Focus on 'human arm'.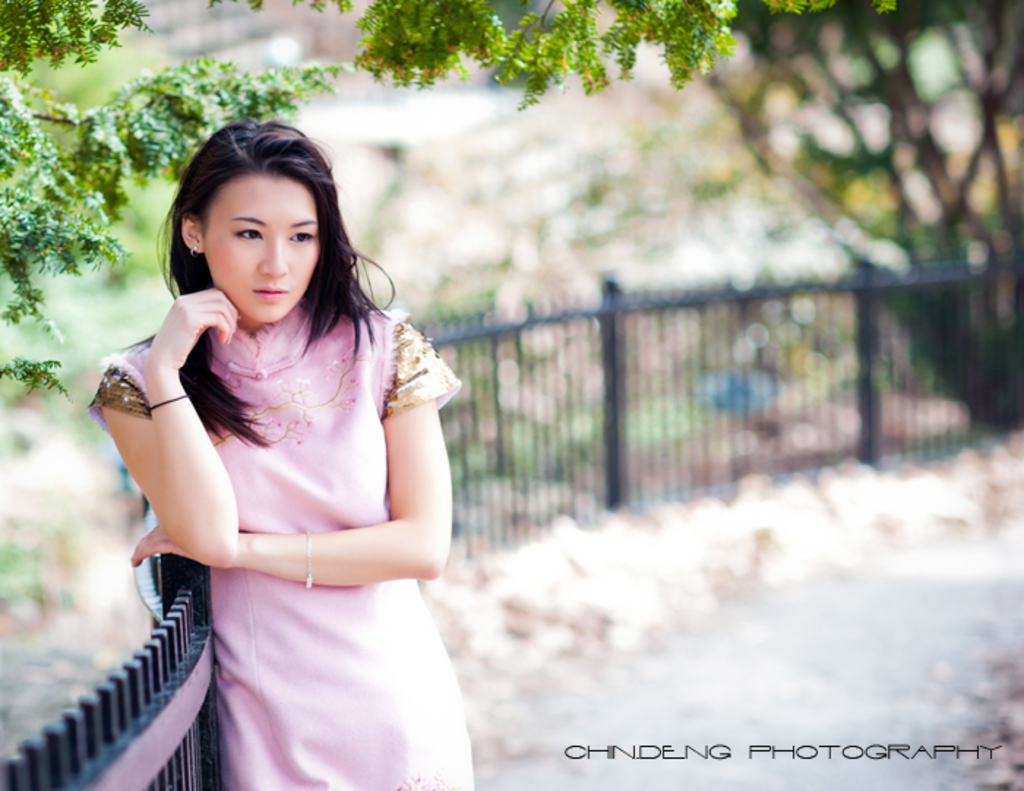
Focused at bbox=(99, 287, 243, 570).
